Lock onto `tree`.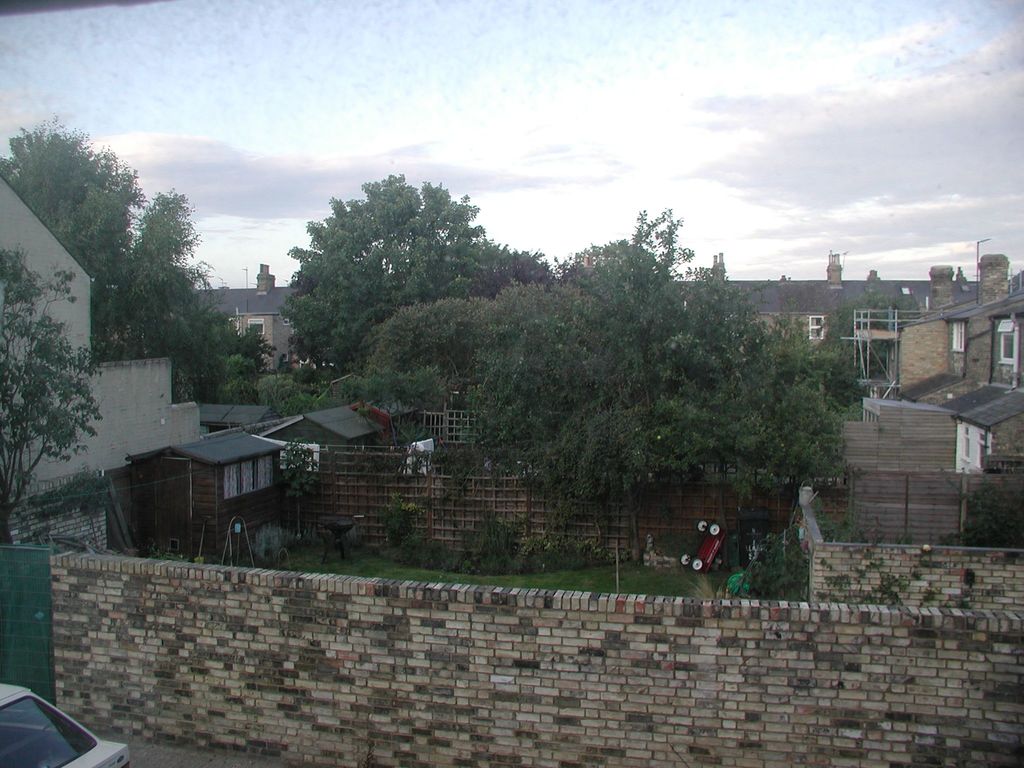
Locked: (left=3, top=116, right=148, bottom=319).
